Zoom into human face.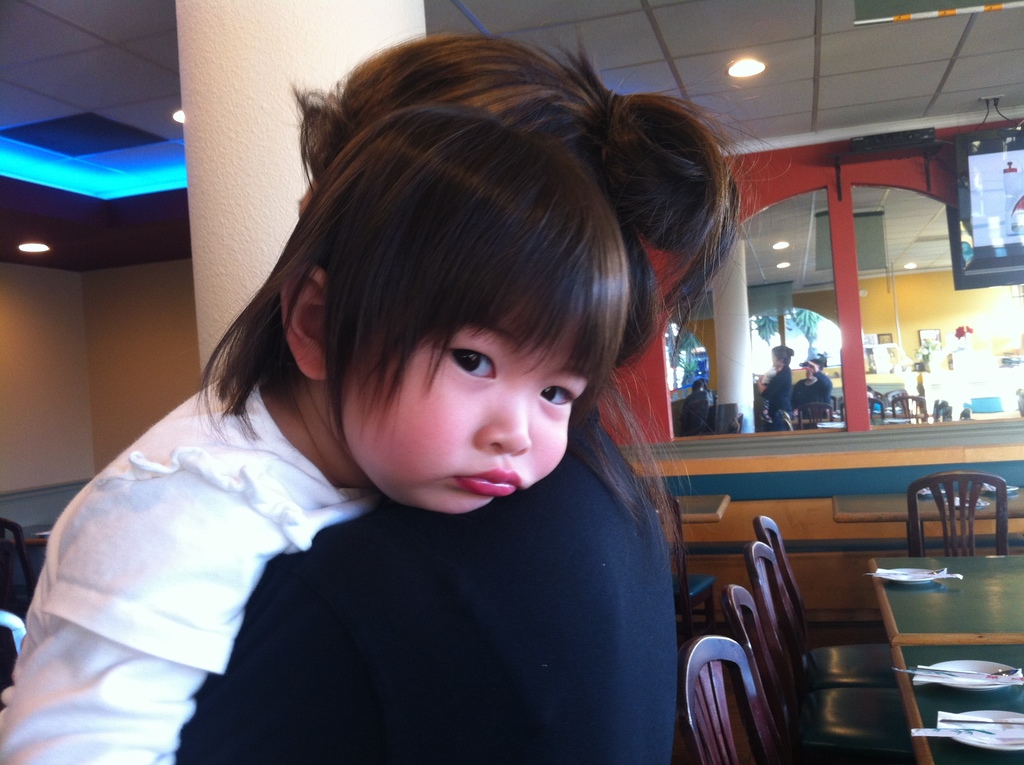
Zoom target: bbox=(332, 282, 594, 513).
